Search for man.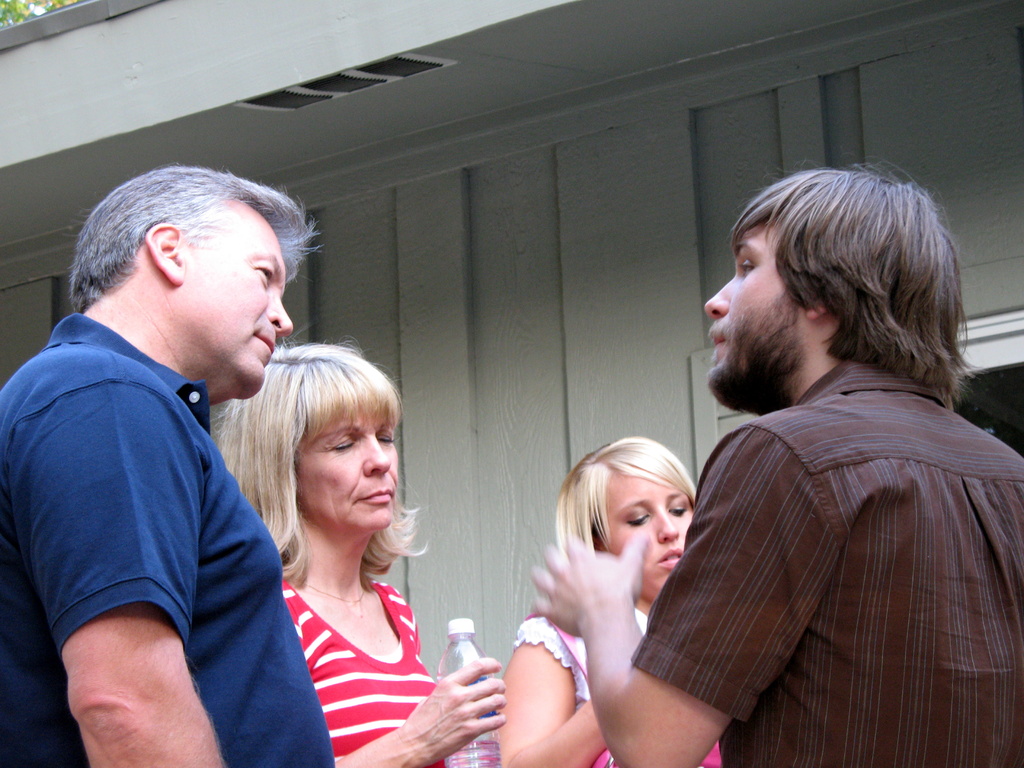
Found at rect(531, 159, 1023, 767).
